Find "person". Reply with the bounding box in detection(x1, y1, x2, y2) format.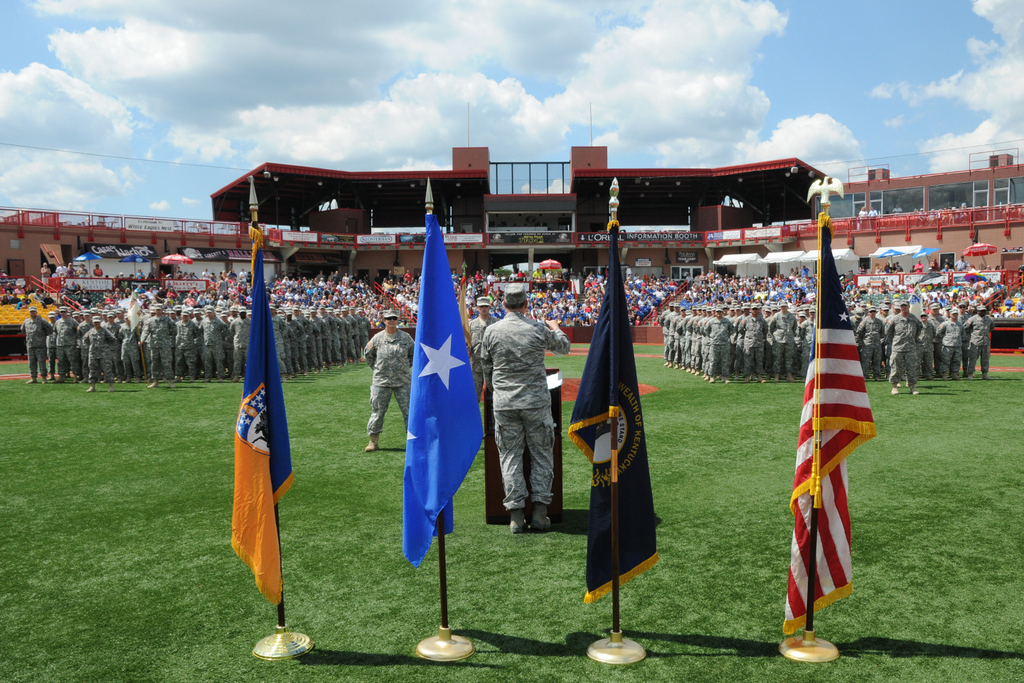
detection(476, 224, 581, 615).
